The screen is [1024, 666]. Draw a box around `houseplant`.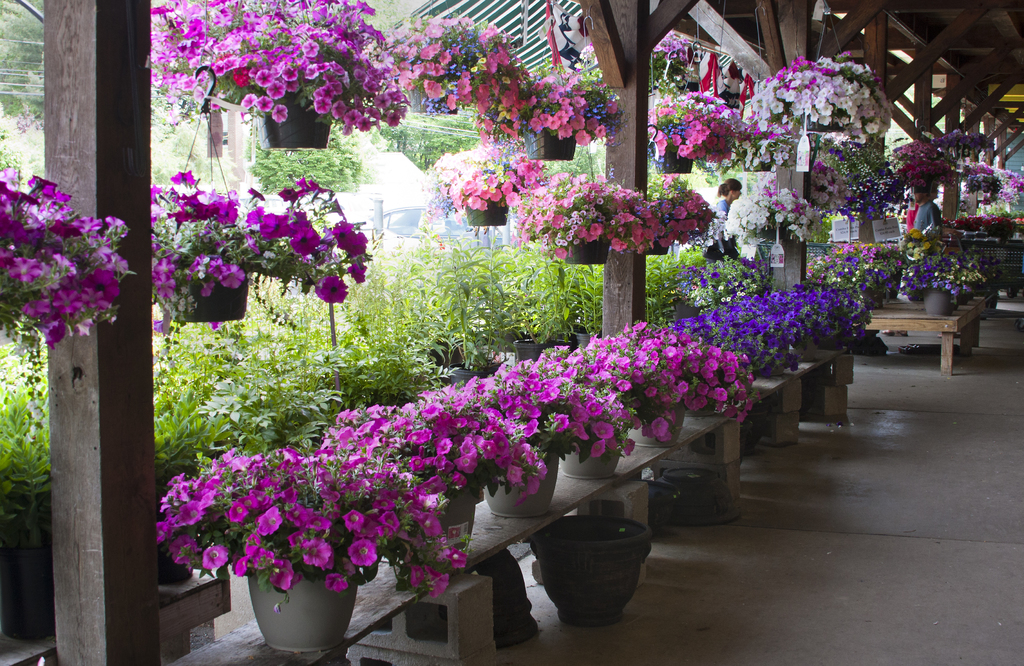
583:316:739:454.
